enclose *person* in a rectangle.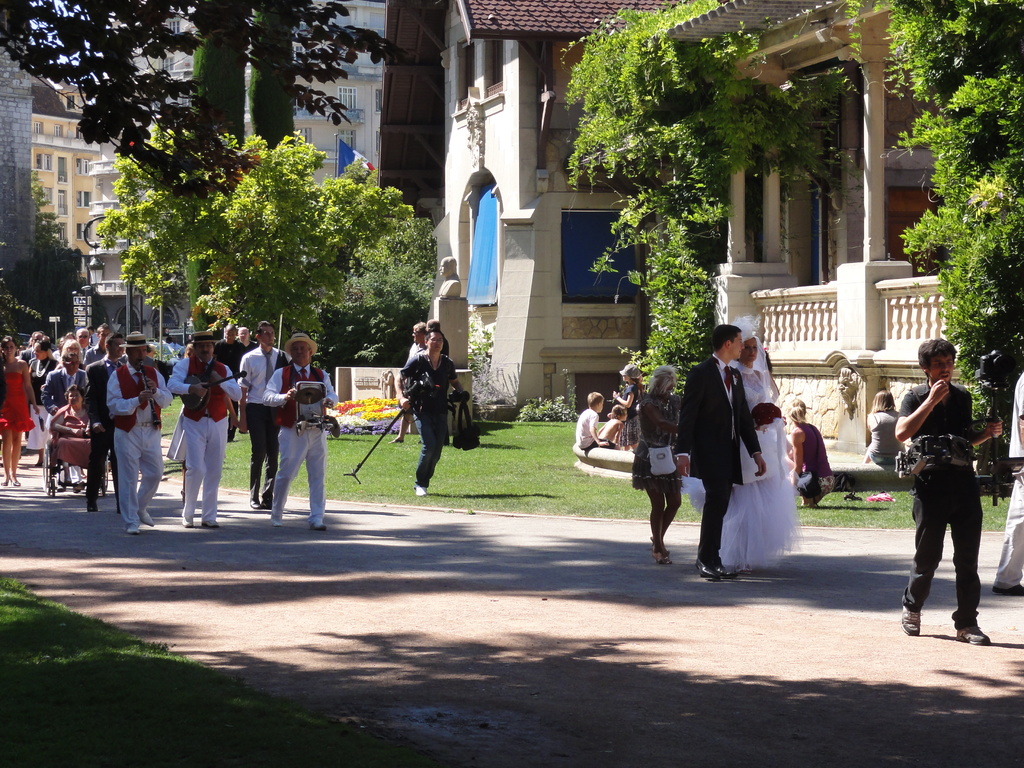
396 329 468 499.
